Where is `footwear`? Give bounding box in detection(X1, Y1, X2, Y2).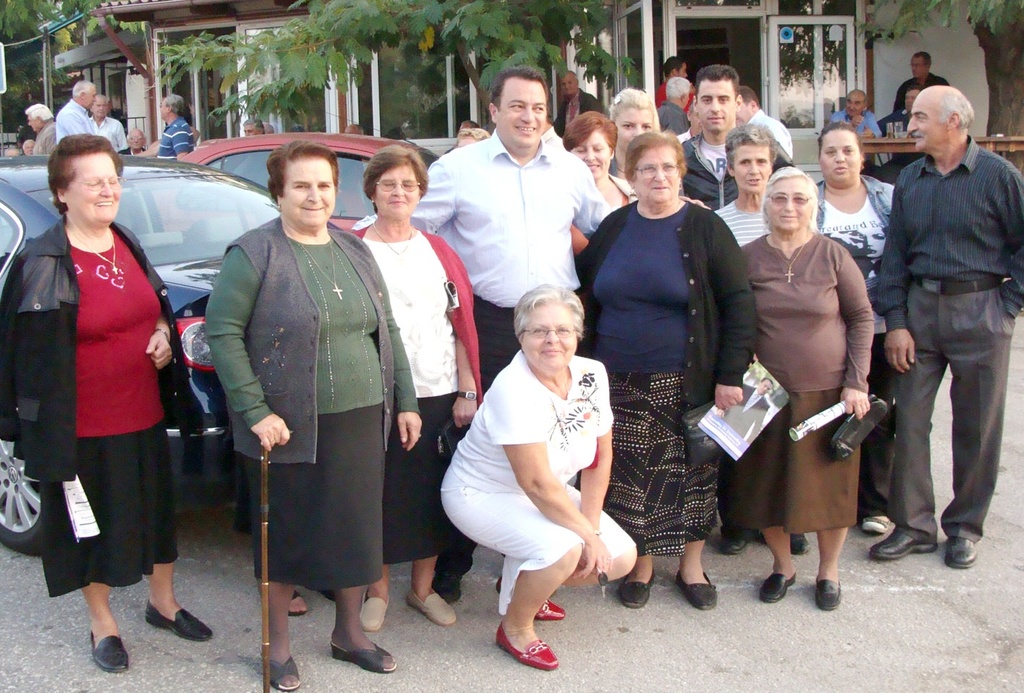
detection(754, 563, 800, 606).
